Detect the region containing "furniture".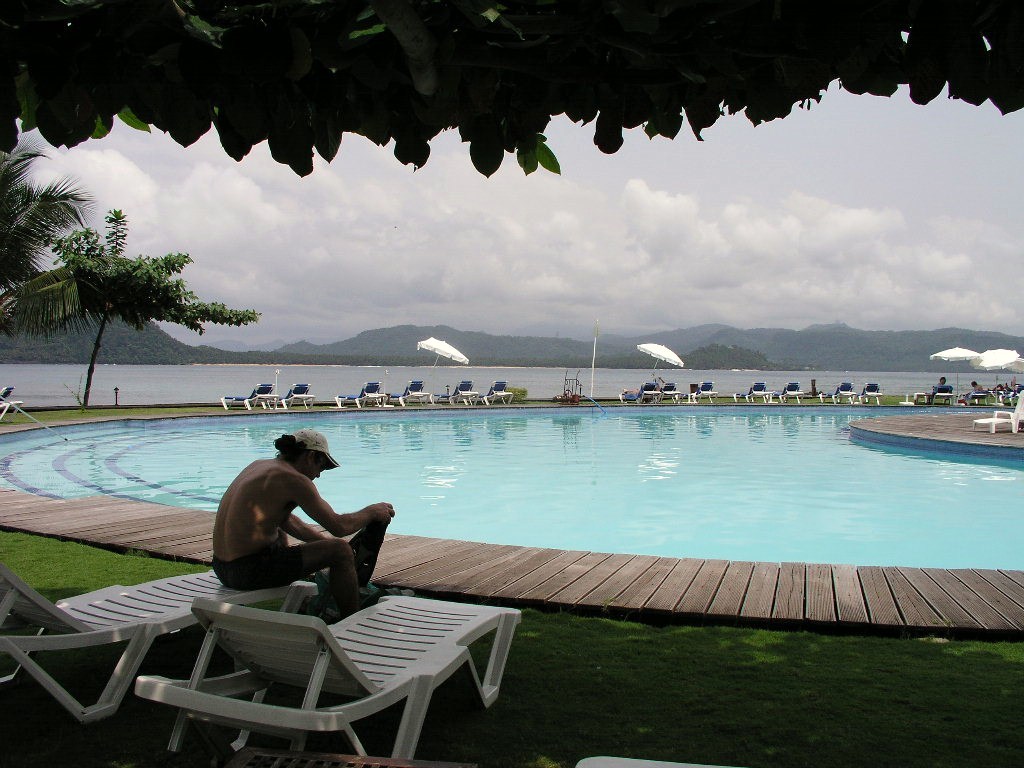
[772, 384, 808, 403].
